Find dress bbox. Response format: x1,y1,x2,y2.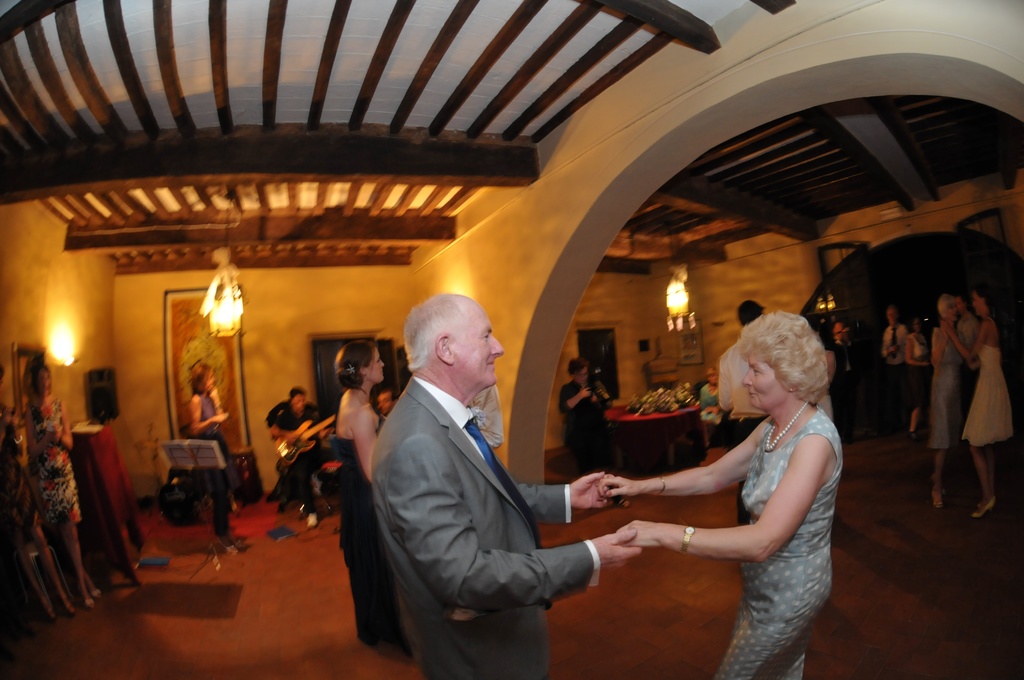
960,343,1015,449.
